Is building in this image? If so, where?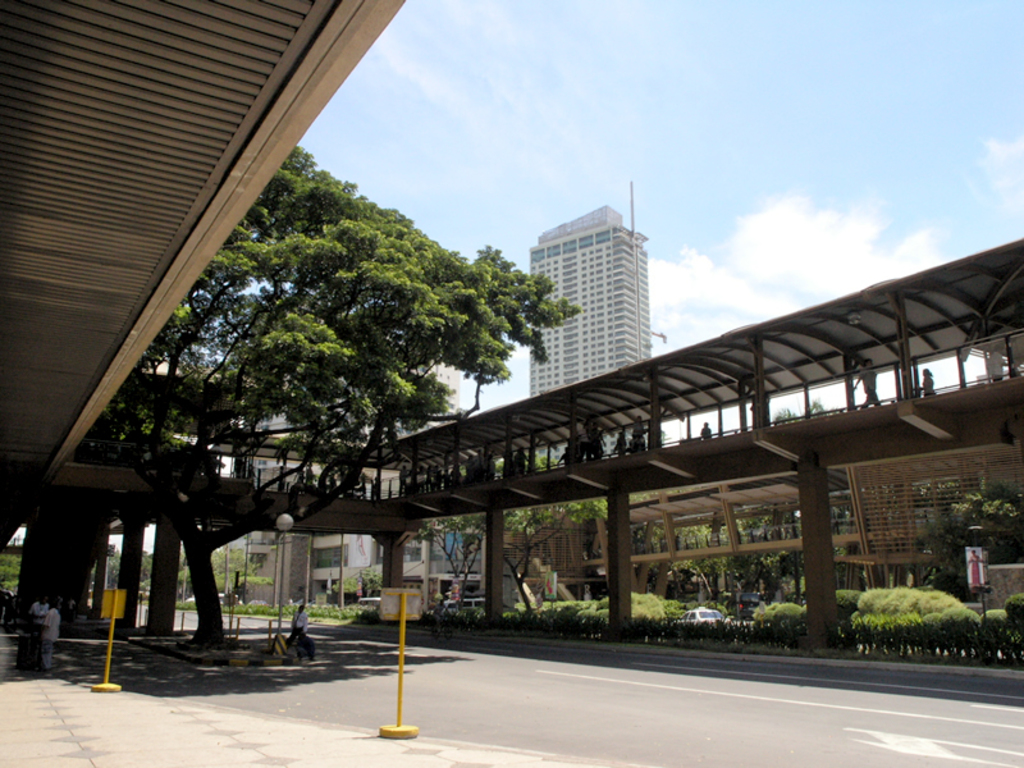
Yes, at (238,403,521,613).
